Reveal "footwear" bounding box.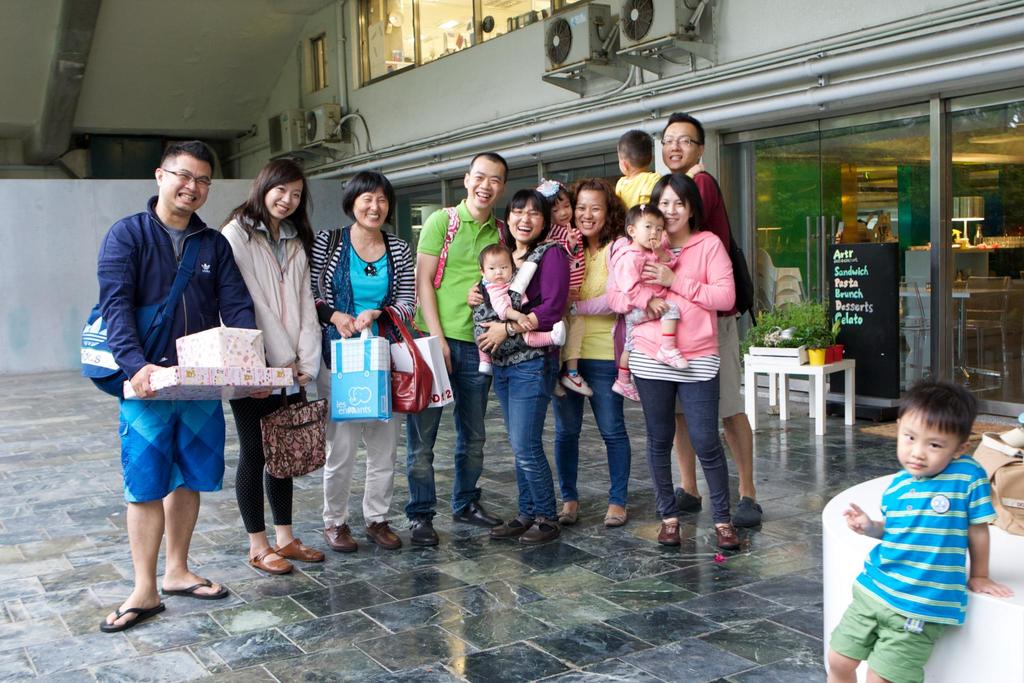
Revealed: (365, 518, 404, 552).
